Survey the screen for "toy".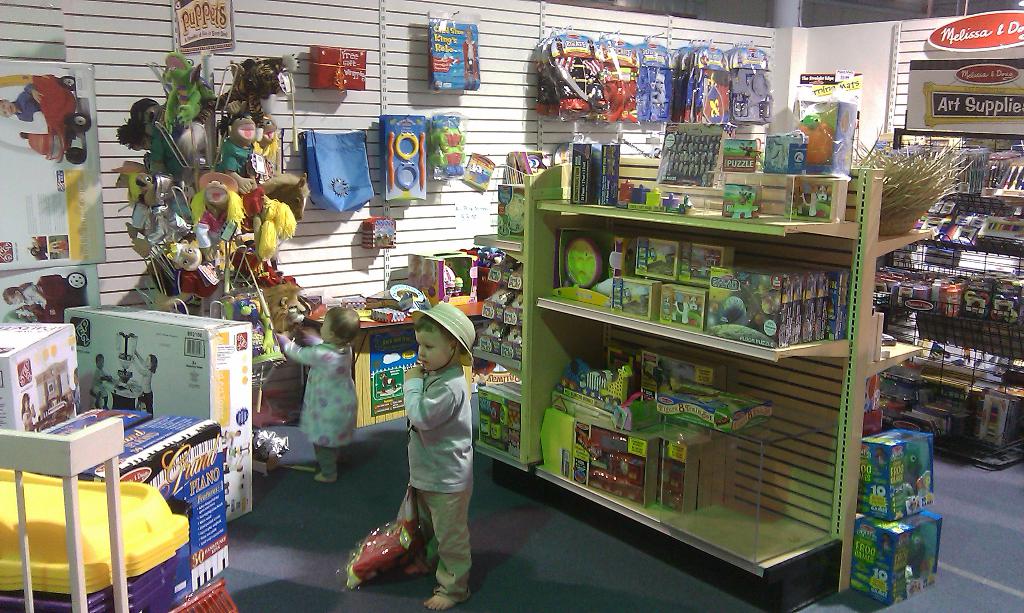
Survey found: [590,452,648,502].
